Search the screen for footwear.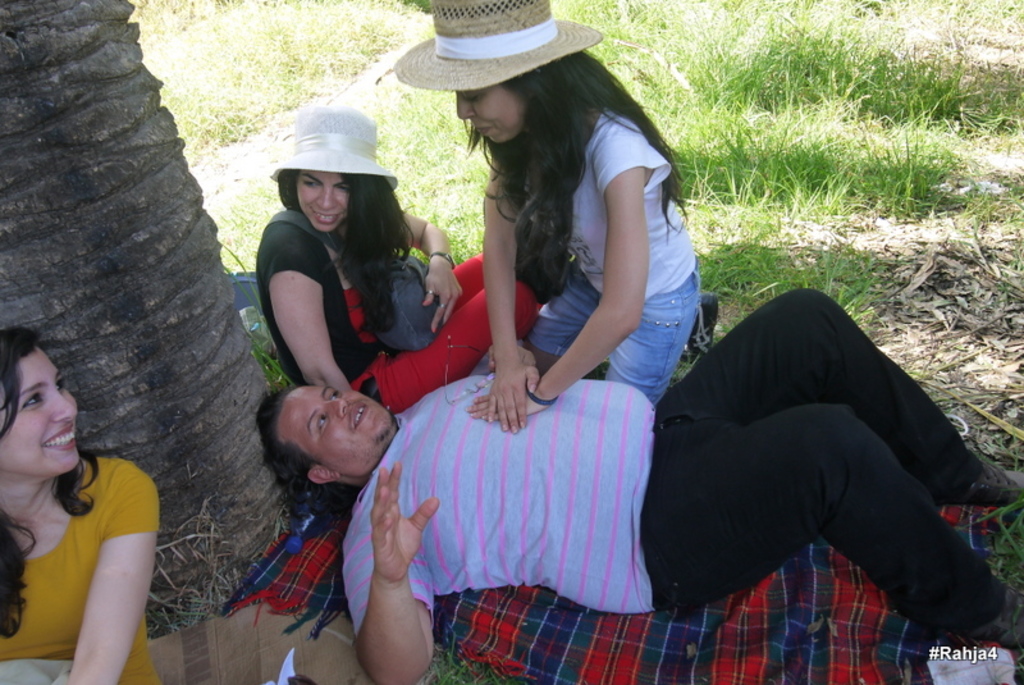
Found at pyautogui.locateOnScreen(681, 294, 714, 367).
